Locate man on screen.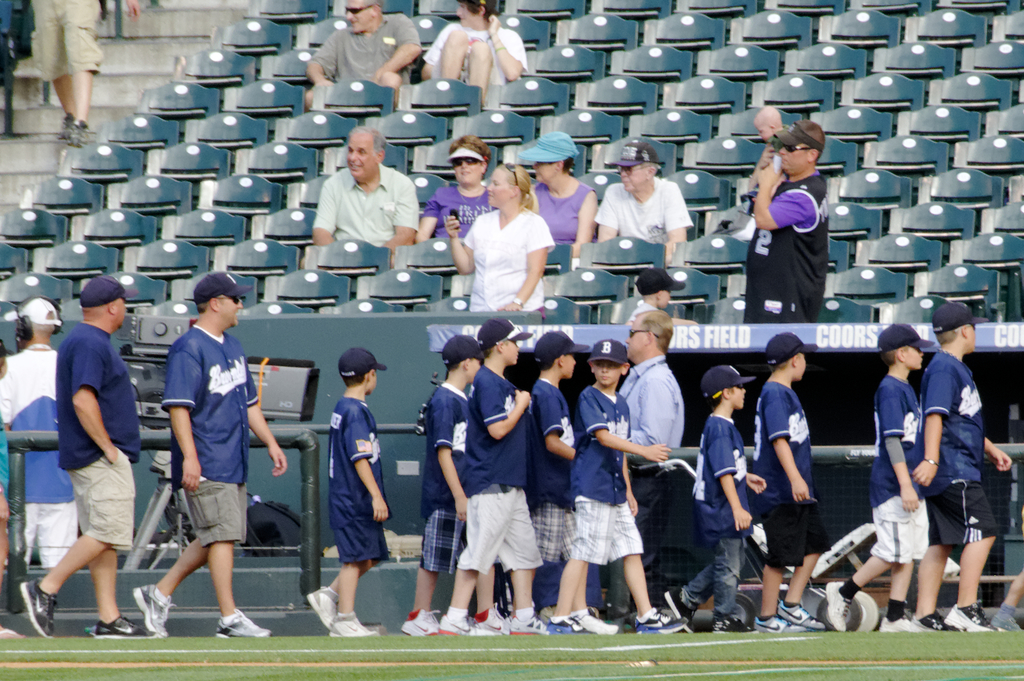
On screen at box=[19, 273, 160, 637].
